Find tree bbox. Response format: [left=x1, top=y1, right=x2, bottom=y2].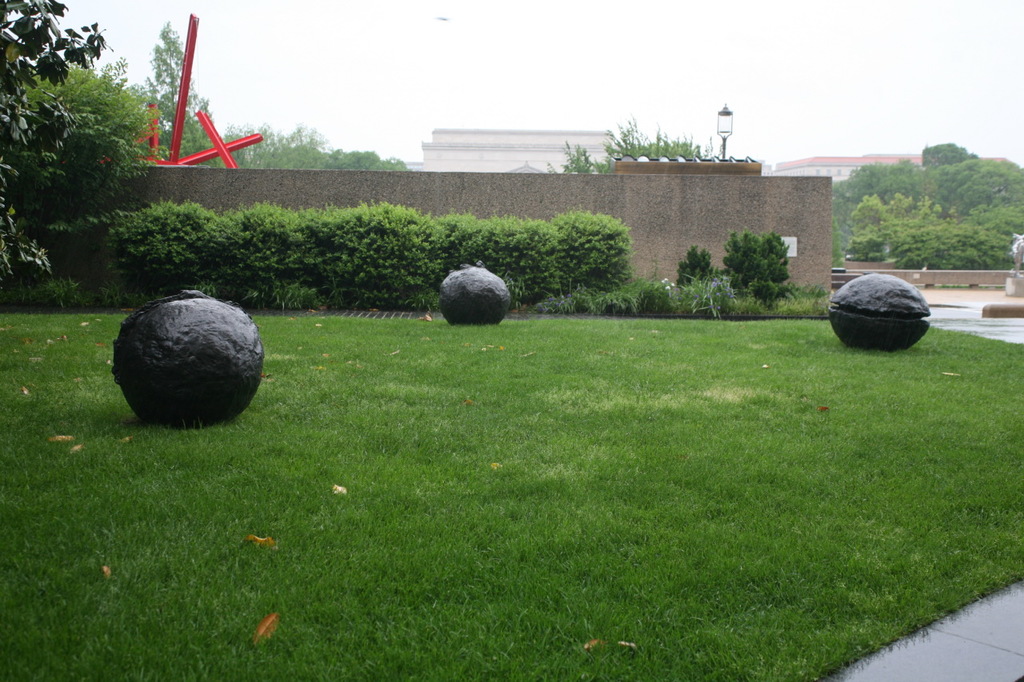
[left=147, top=18, right=196, bottom=106].
